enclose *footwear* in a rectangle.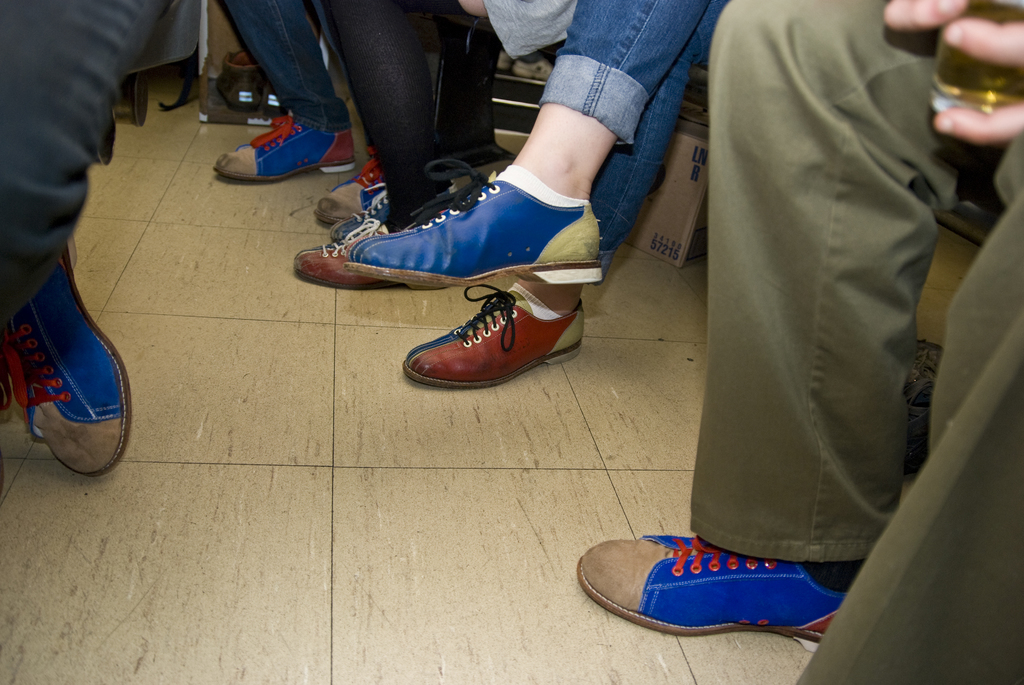
{"x1": 582, "y1": 528, "x2": 845, "y2": 644}.
